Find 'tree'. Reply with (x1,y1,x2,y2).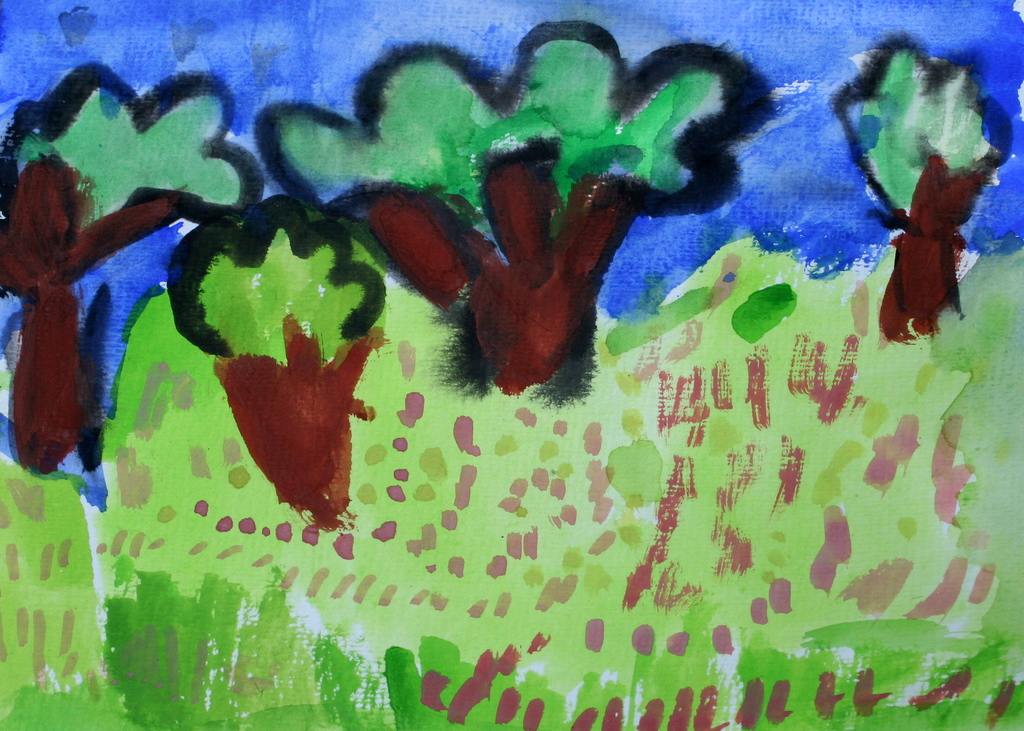
(827,31,1020,346).
